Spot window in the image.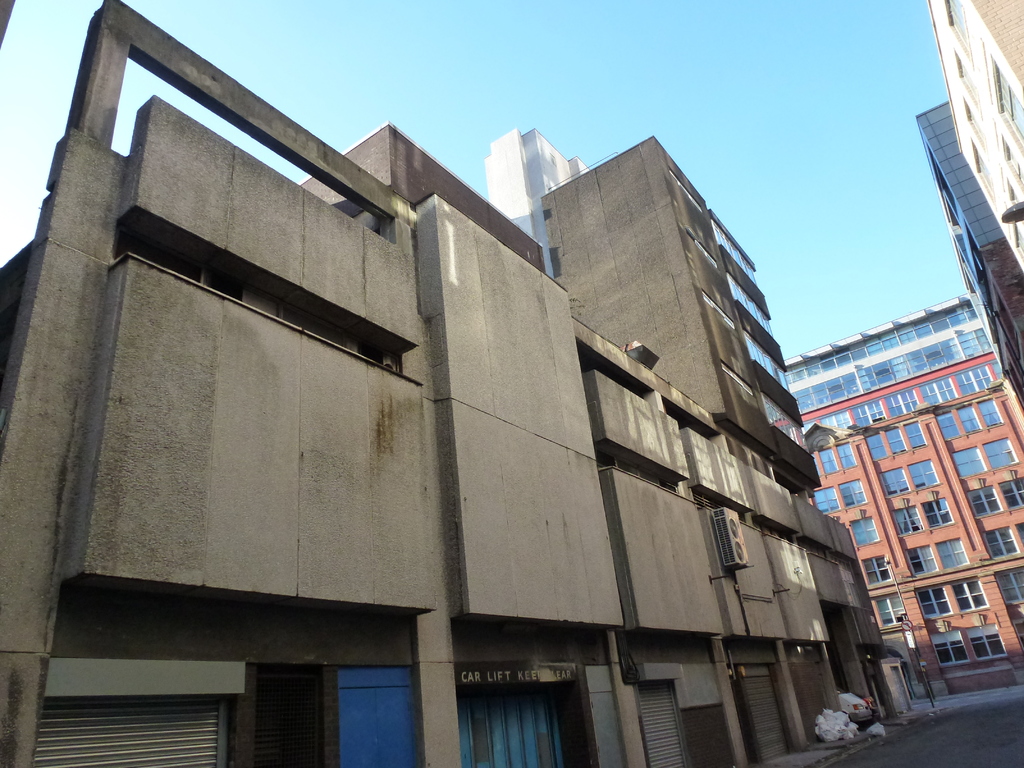
window found at 984,522,1018,560.
